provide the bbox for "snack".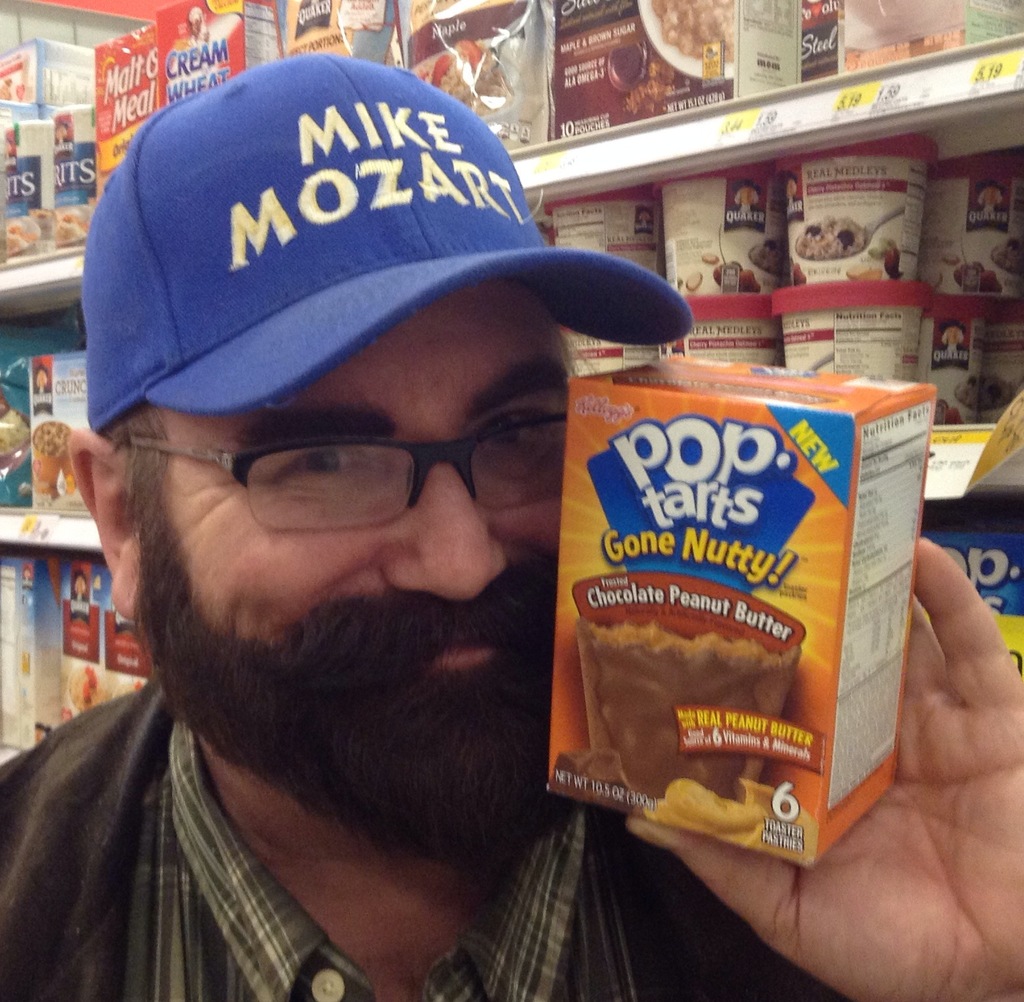
956,372,1013,412.
